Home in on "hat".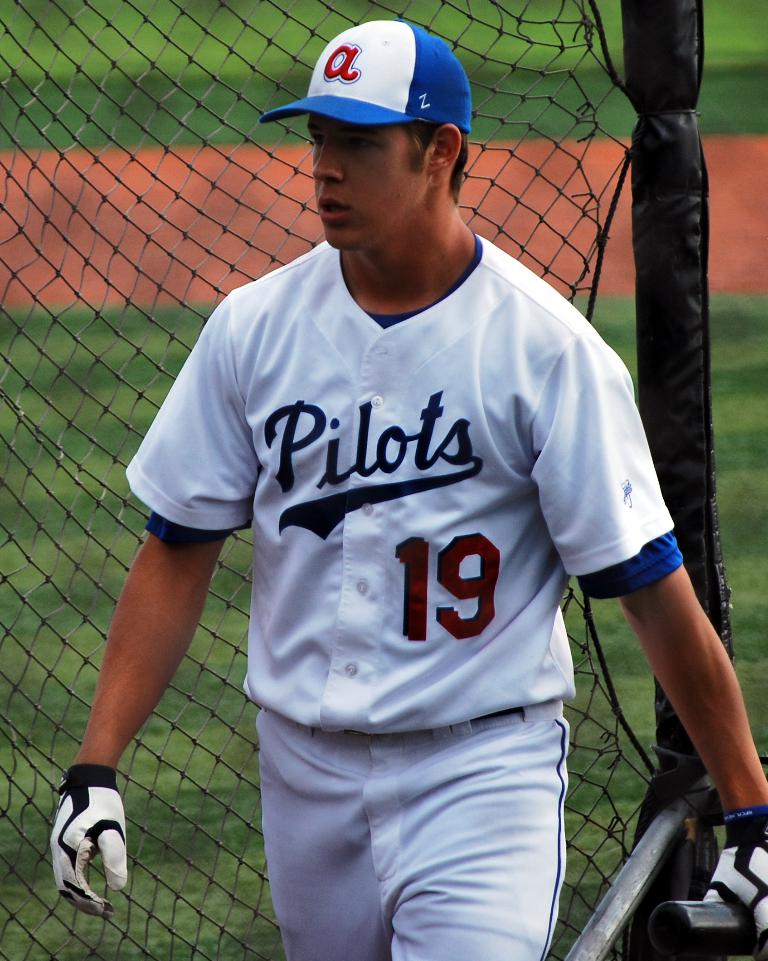
Homed in at x1=262, y1=19, x2=470, y2=130.
